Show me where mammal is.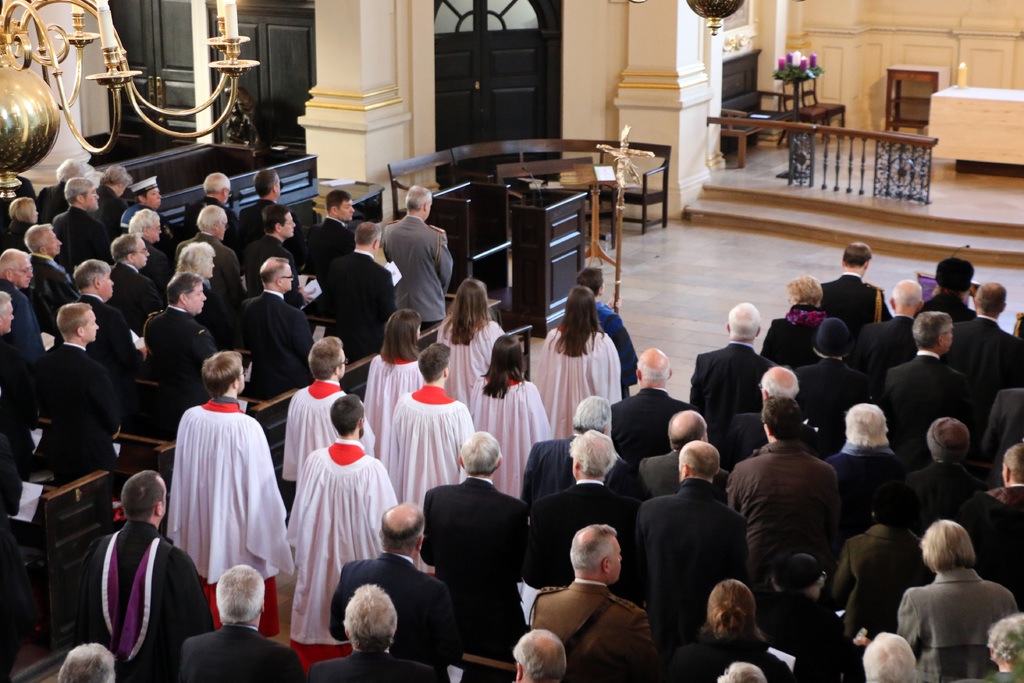
mammal is at <box>305,582,446,682</box>.
